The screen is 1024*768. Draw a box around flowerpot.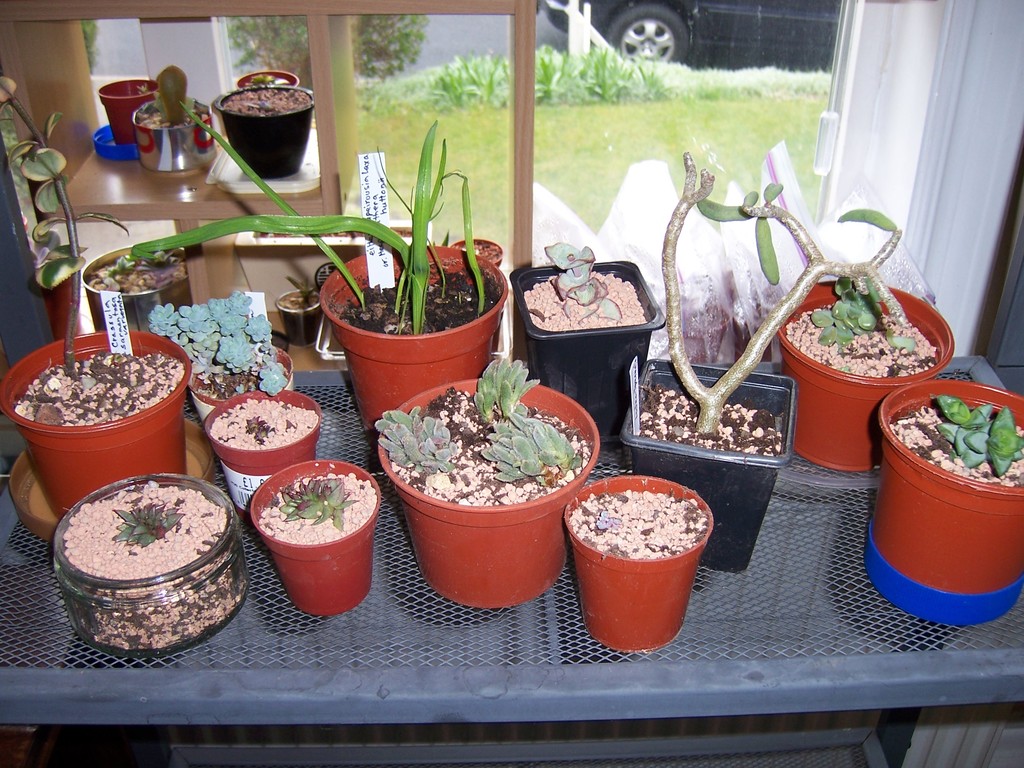
<box>775,281,959,475</box>.
